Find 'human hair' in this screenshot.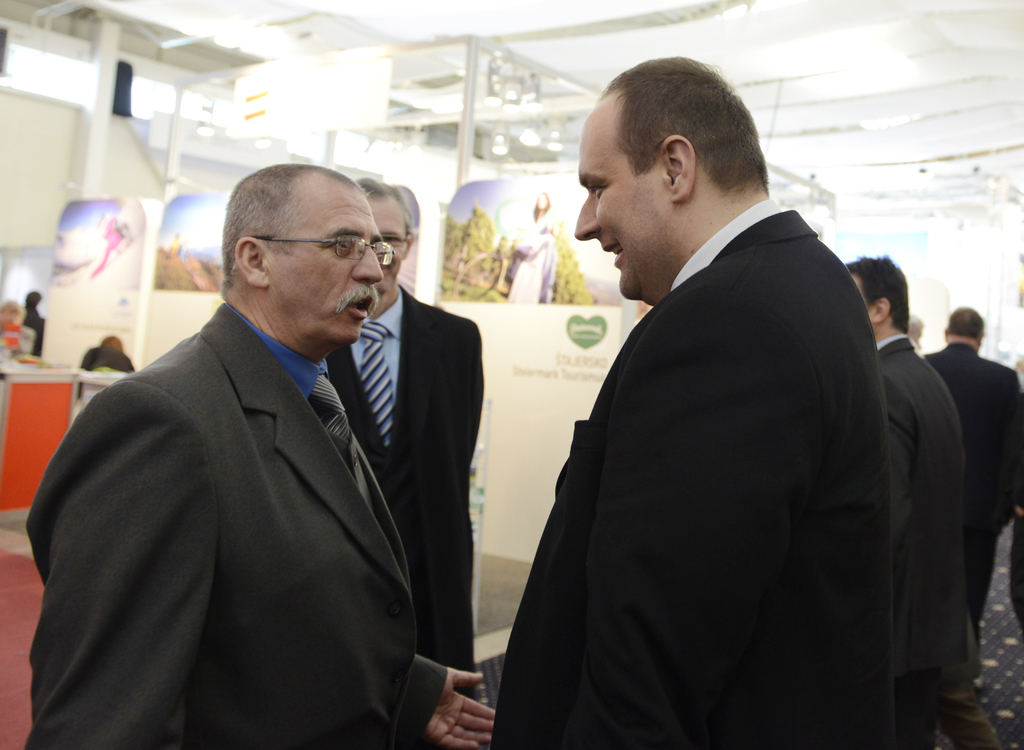
The bounding box for 'human hair' is (x1=585, y1=58, x2=761, y2=230).
